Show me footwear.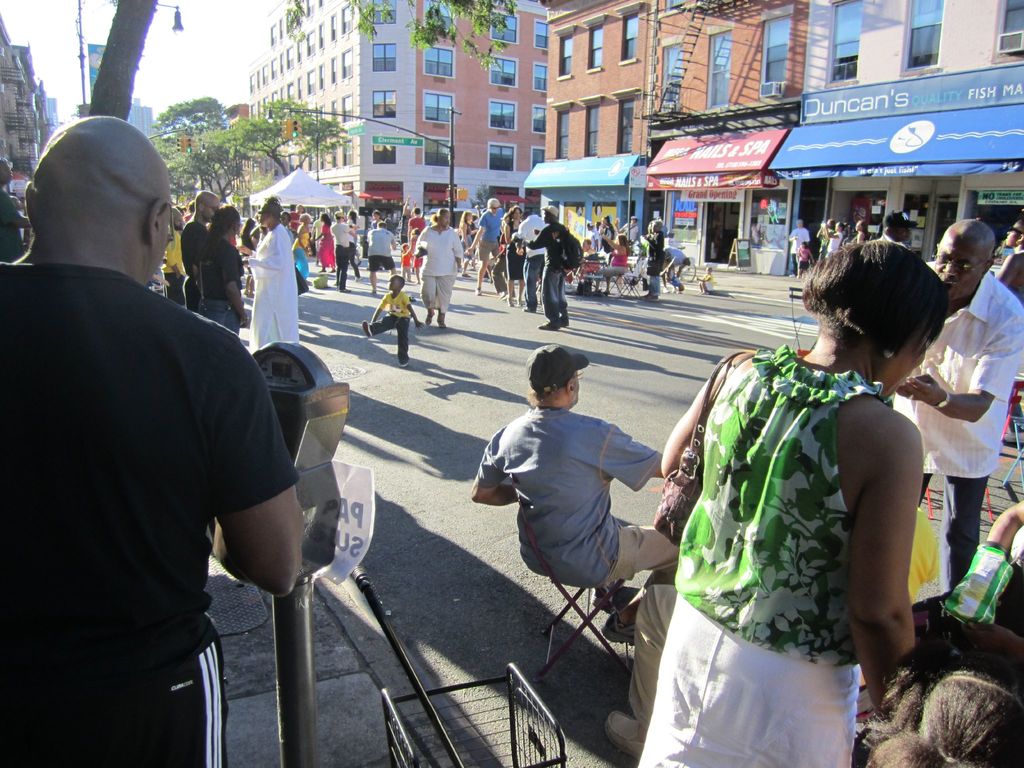
footwear is here: <region>604, 291, 608, 299</region>.
